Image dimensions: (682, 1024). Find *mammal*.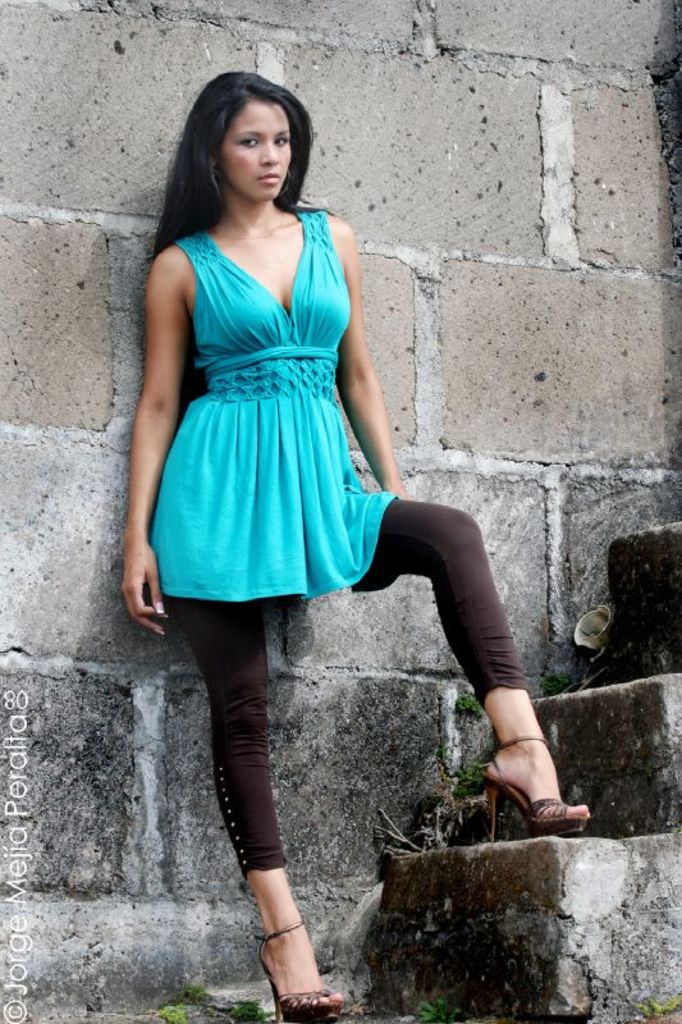
Rect(104, 114, 541, 864).
